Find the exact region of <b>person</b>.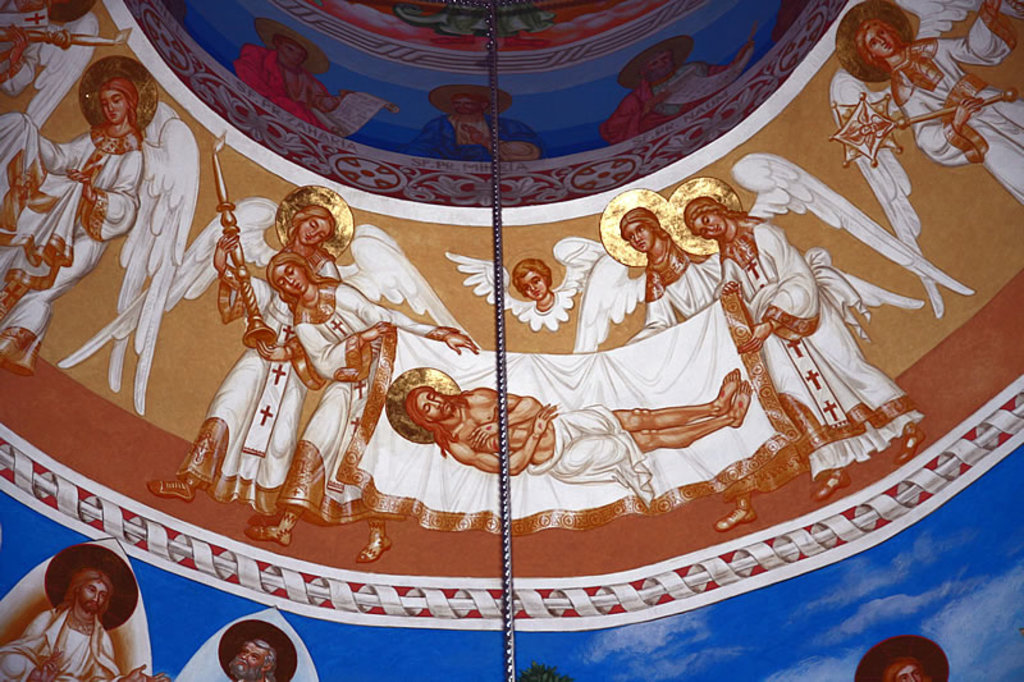
Exact region: x1=856 y1=631 x2=951 y2=681.
